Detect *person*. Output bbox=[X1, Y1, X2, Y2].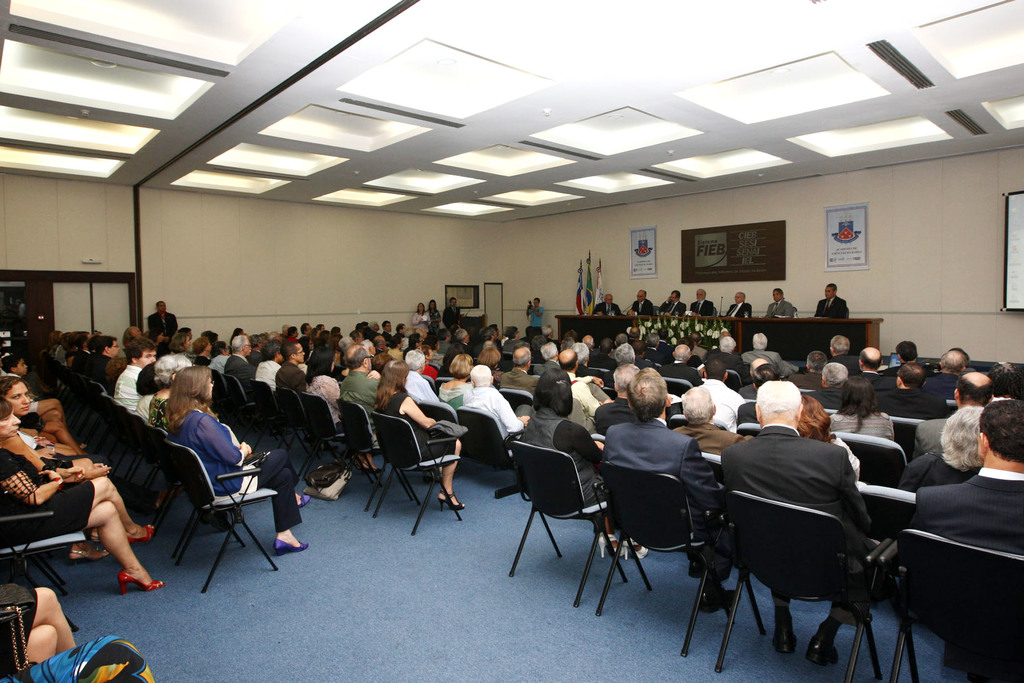
bbox=[527, 295, 543, 327].
